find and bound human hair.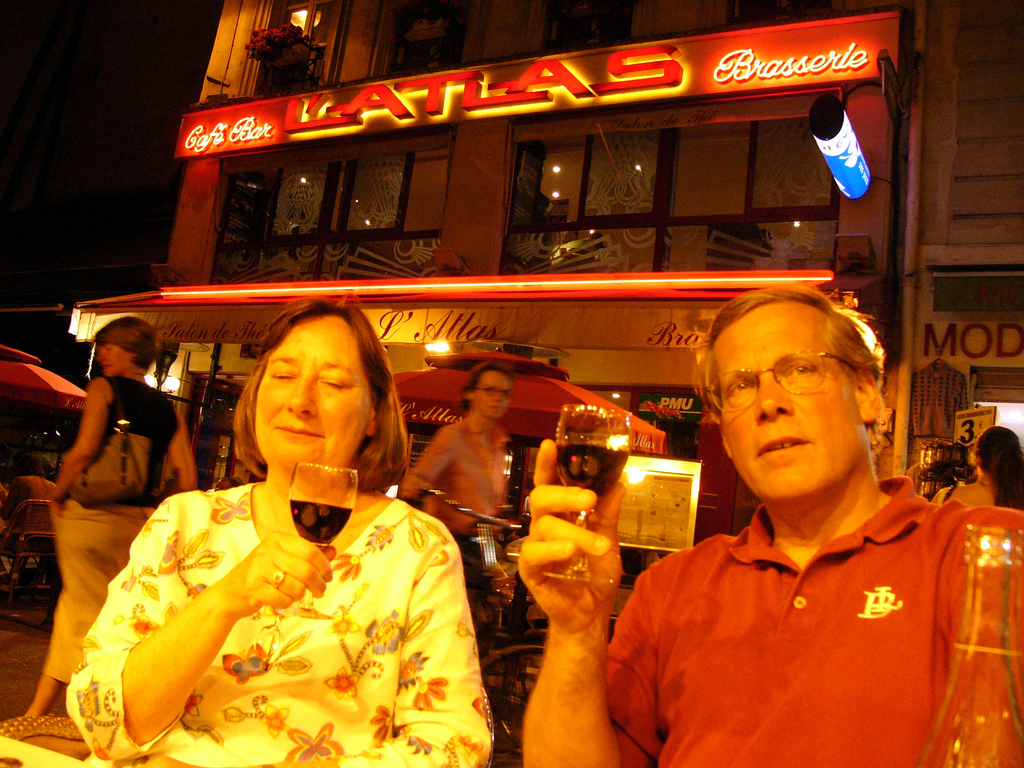
Bound: <region>225, 315, 388, 520</region>.
